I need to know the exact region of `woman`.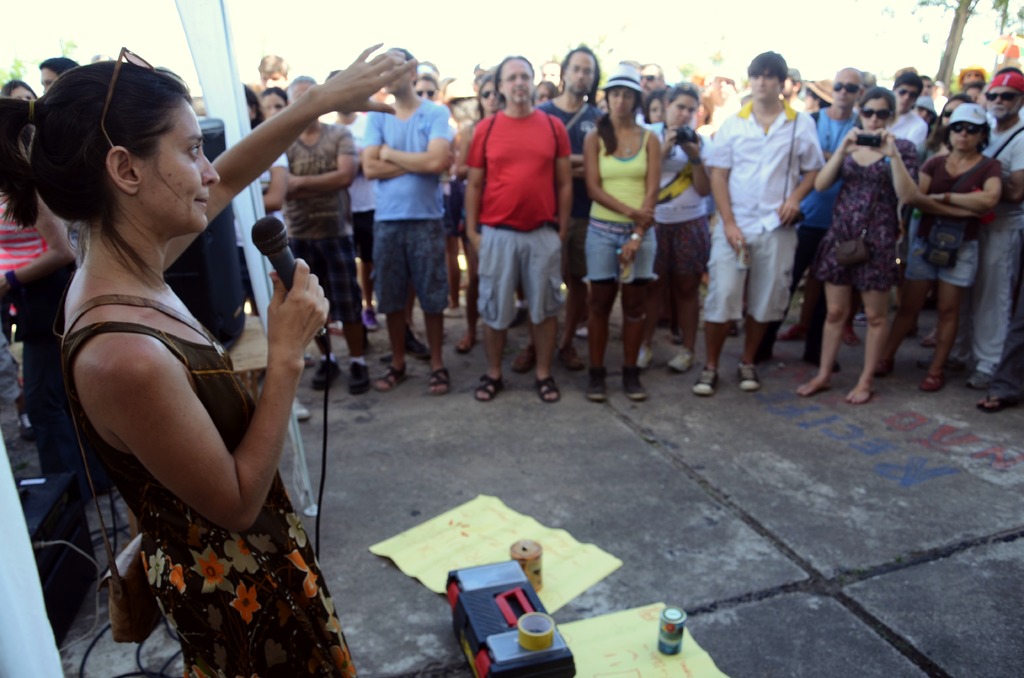
Region: <box>269,83,279,111</box>.
